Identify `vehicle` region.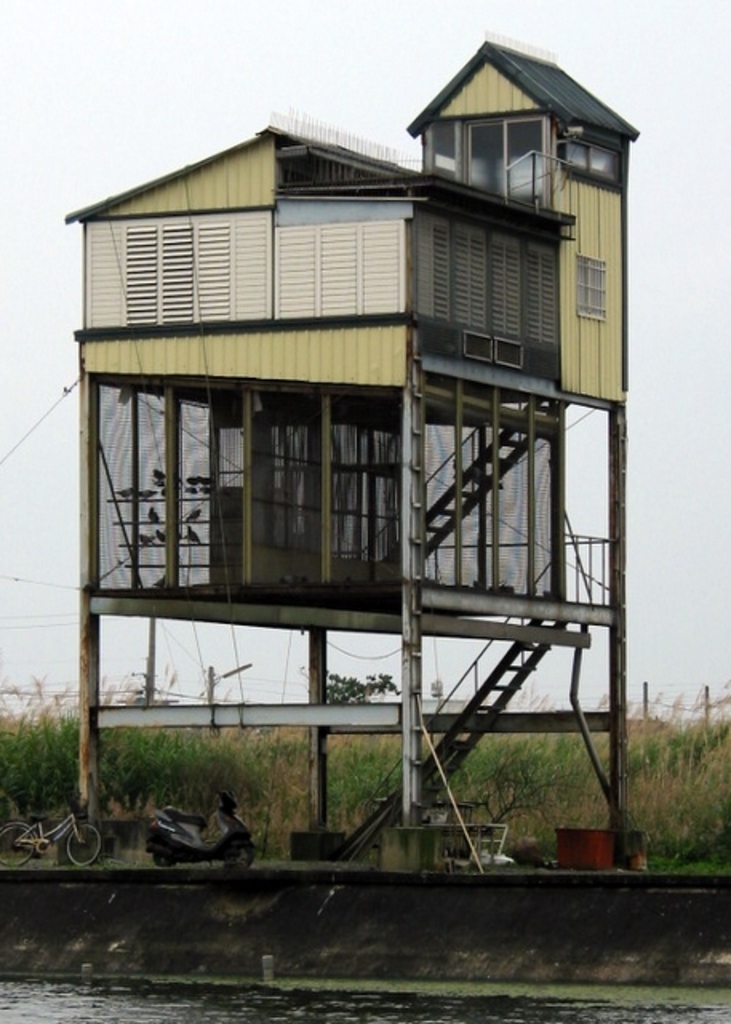
Region: {"left": 0, "top": 795, "right": 102, "bottom": 869}.
